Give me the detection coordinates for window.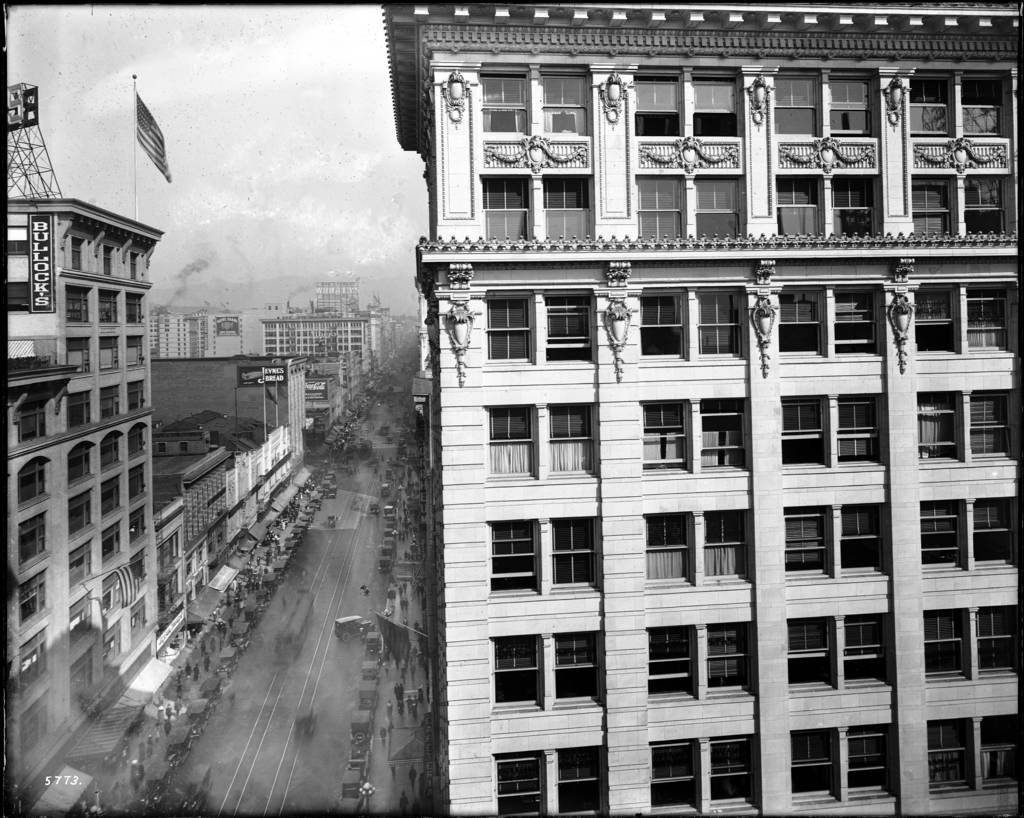
crop(67, 339, 88, 376).
